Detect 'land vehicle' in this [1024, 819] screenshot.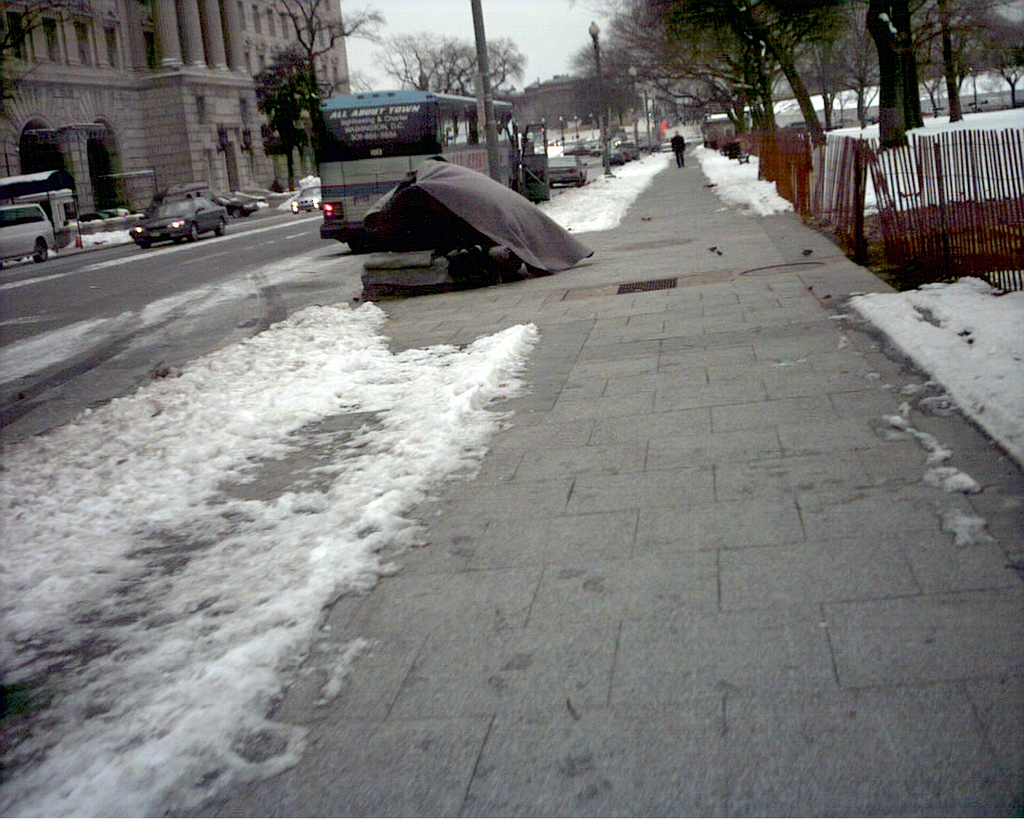
Detection: [0, 202, 58, 262].
